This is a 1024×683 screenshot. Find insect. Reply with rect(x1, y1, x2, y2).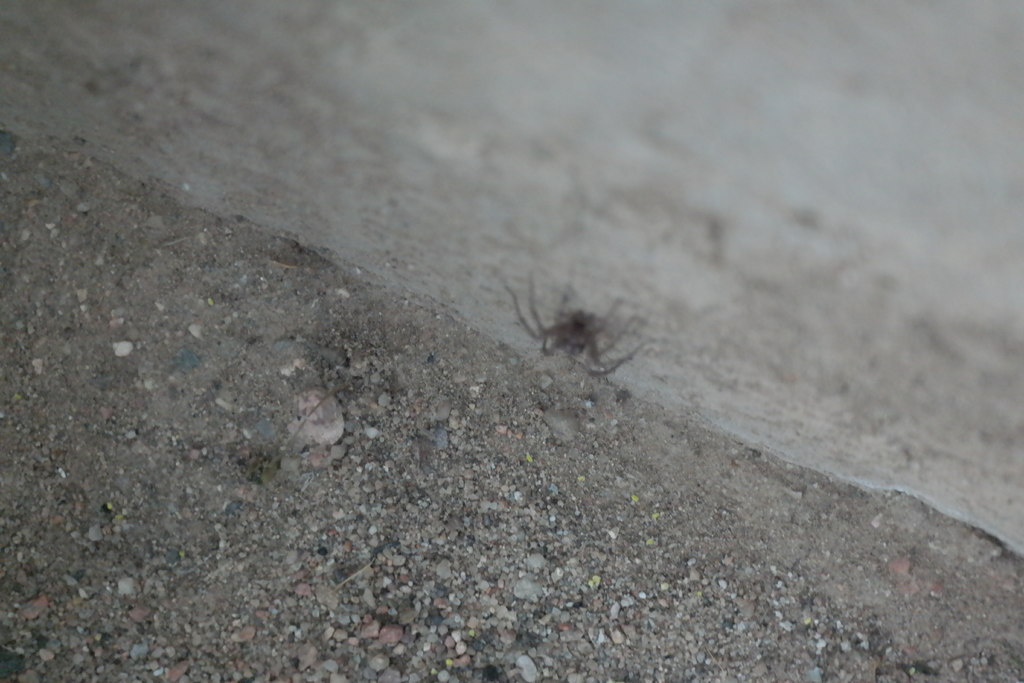
rect(492, 273, 650, 378).
